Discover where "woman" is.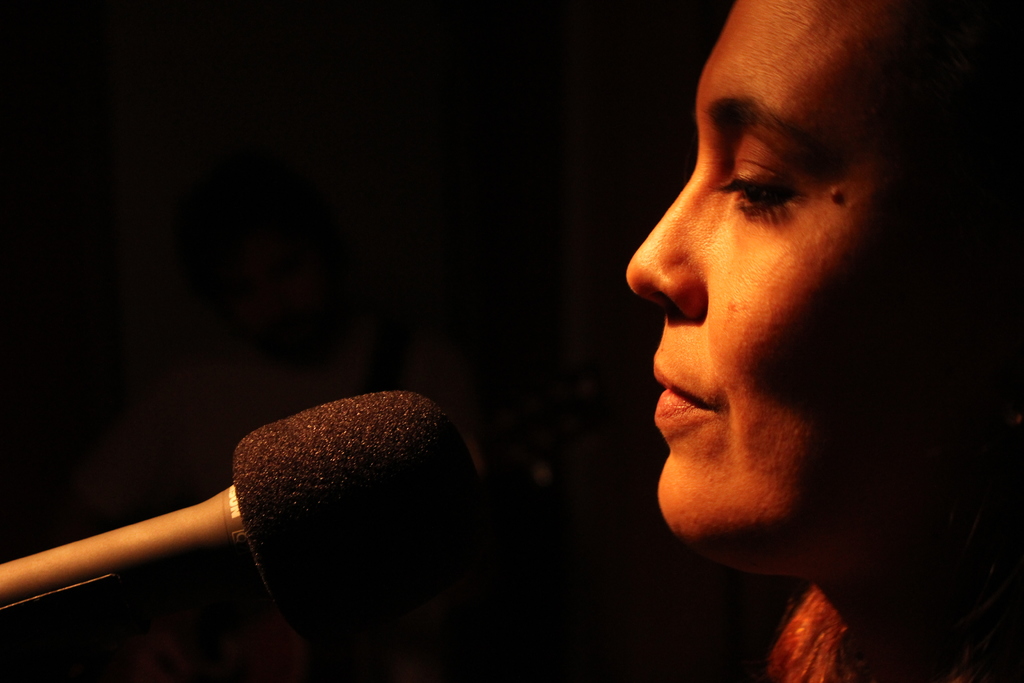
Discovered at [623, 0, 1023, 682].
